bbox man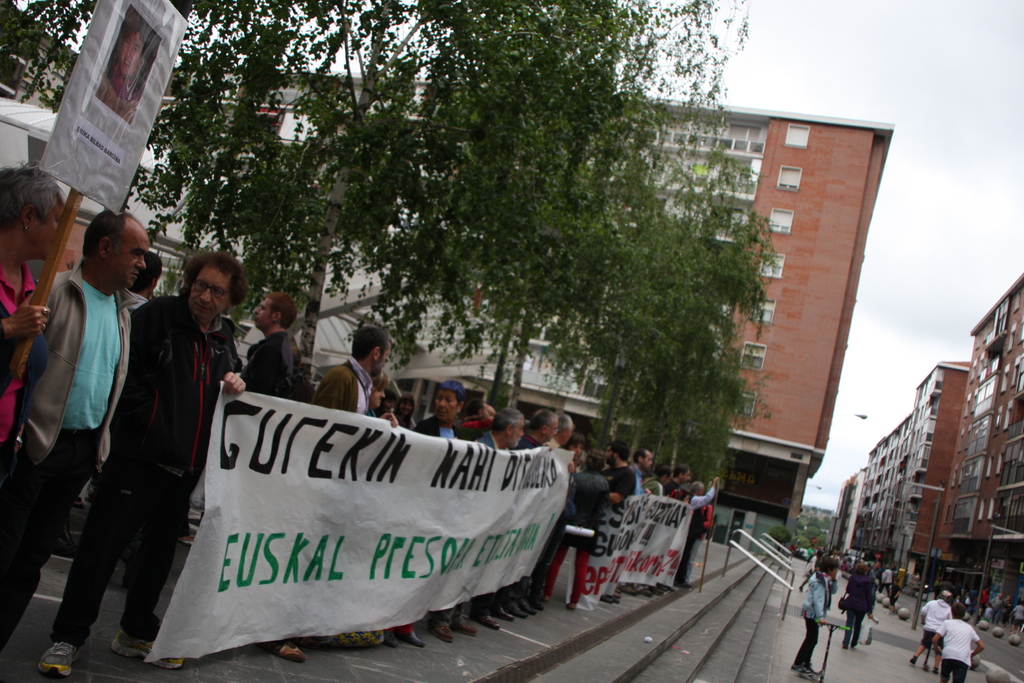
0,214,155,659
